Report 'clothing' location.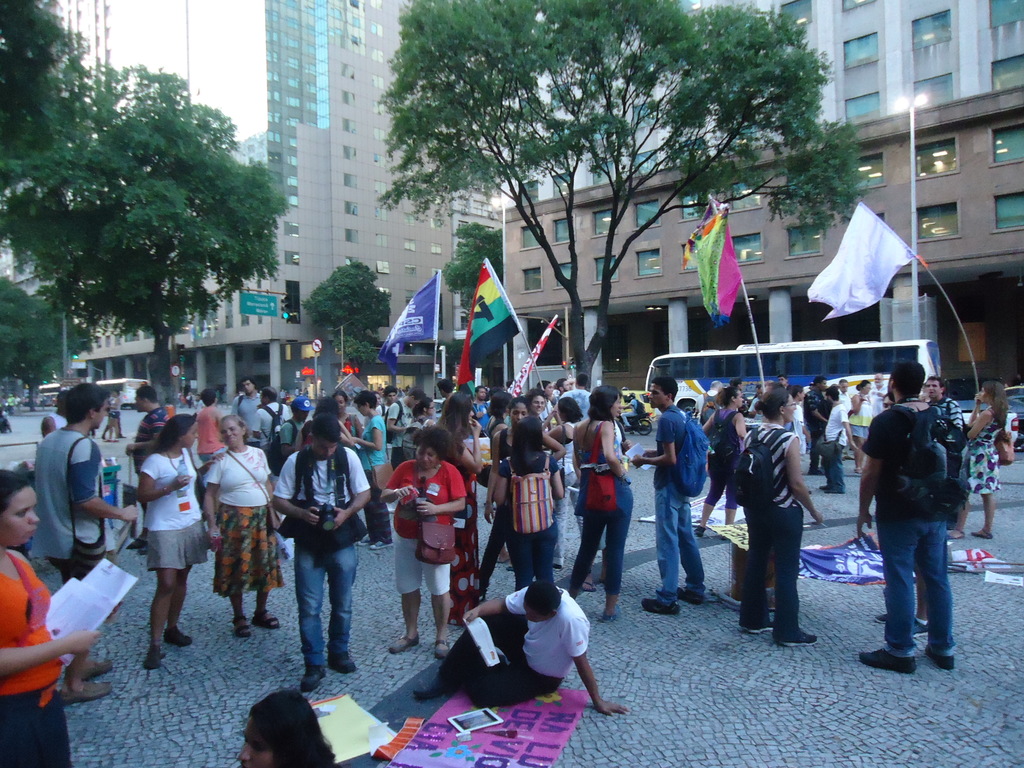
Report: bbox(262, 392, 369, 682).
